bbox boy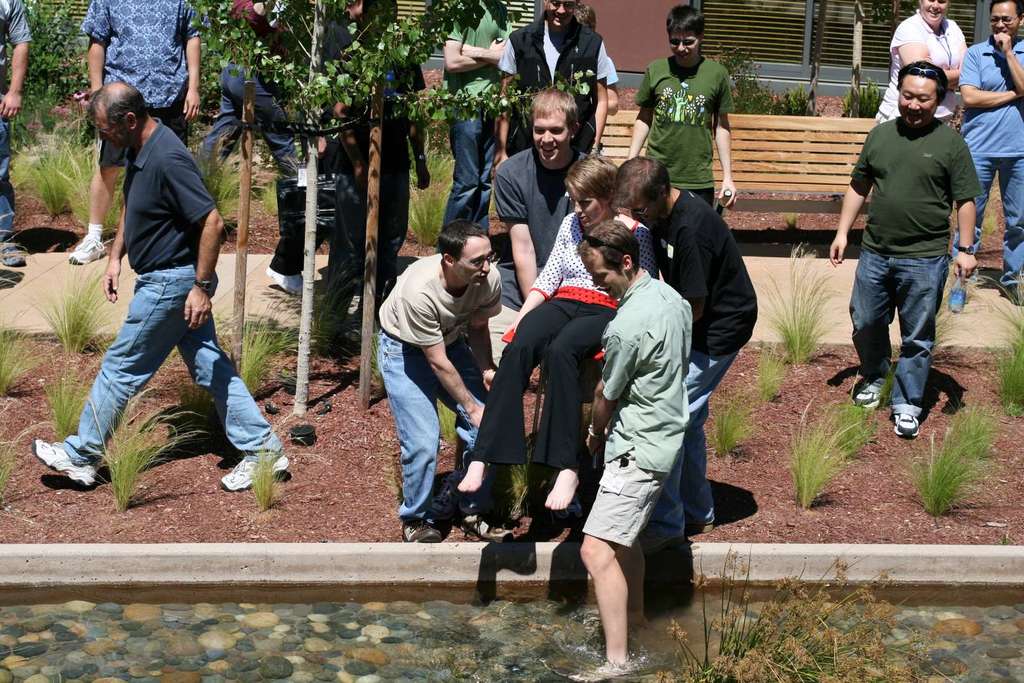
[x1=375, y1=218, x2=499, y2=545]
